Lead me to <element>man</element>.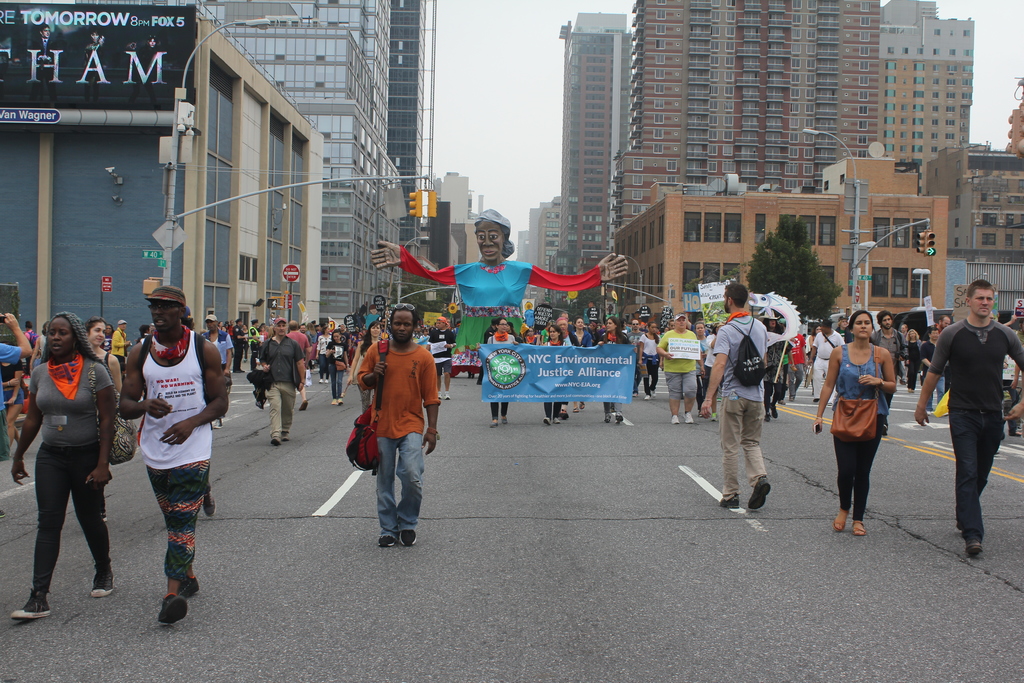
Lead to bbox(254, 318, 311, 447).
